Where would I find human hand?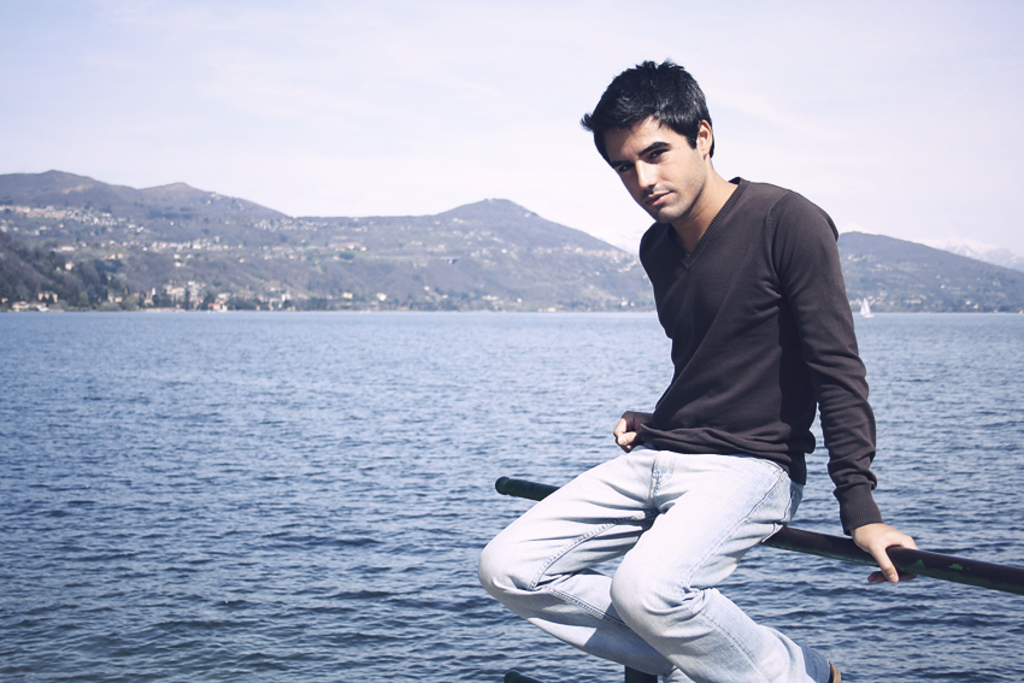
At [x1=611, y1=411, x2=652, y2=451].
